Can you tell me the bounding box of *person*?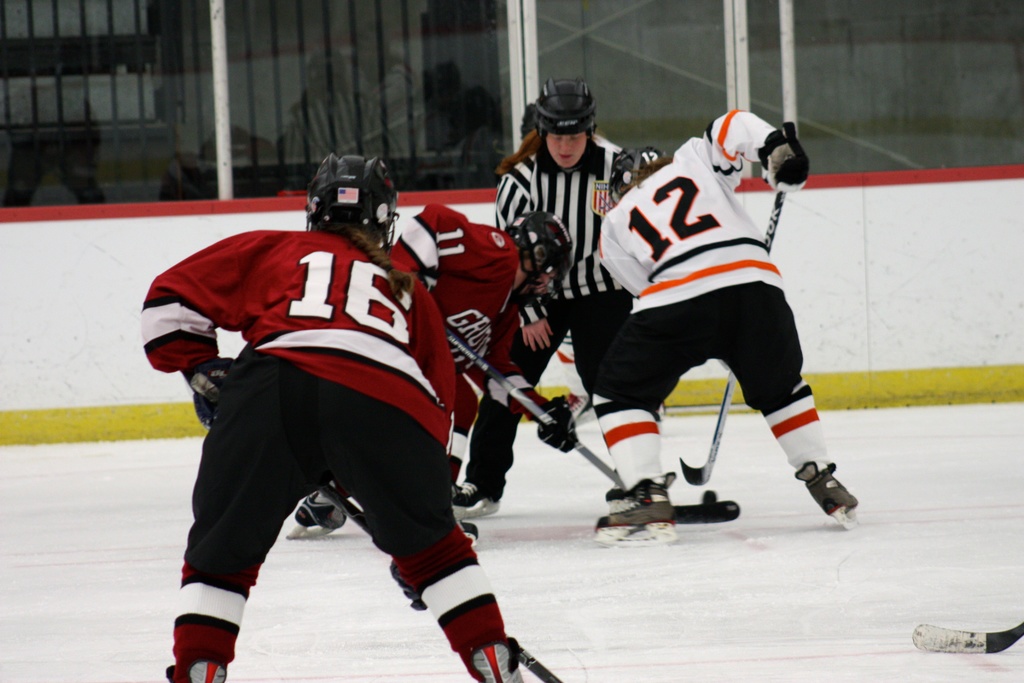
bbox(454, 70, 673, 514).
